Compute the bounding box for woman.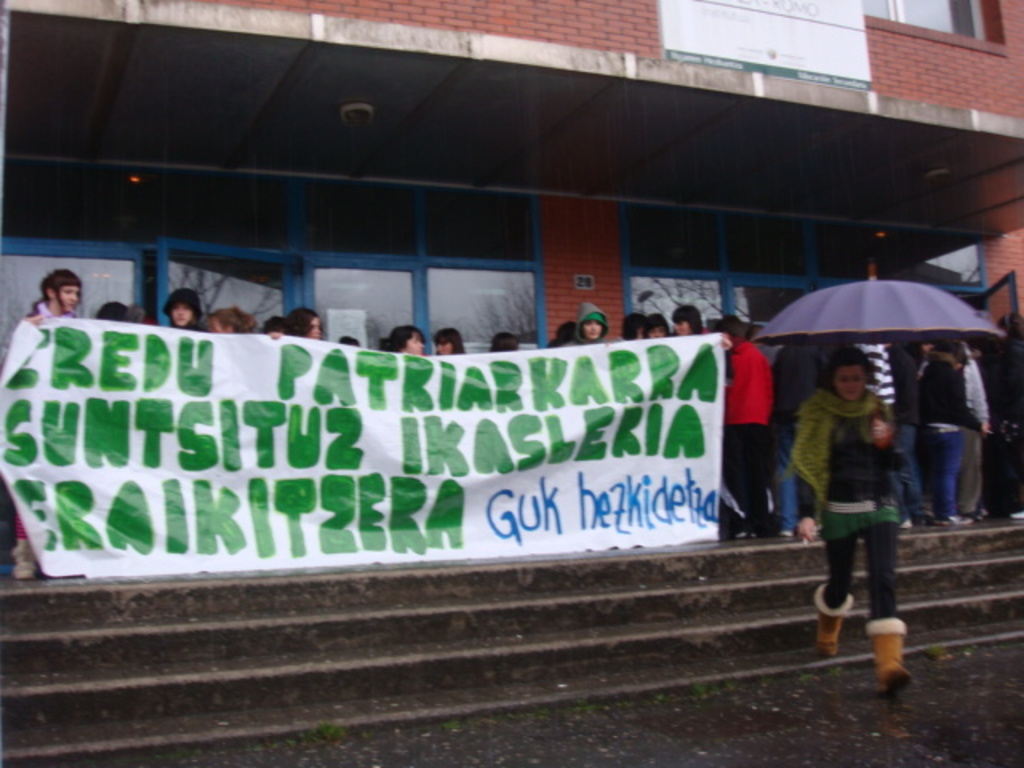
l=2, t=262, r=83, b=578.
